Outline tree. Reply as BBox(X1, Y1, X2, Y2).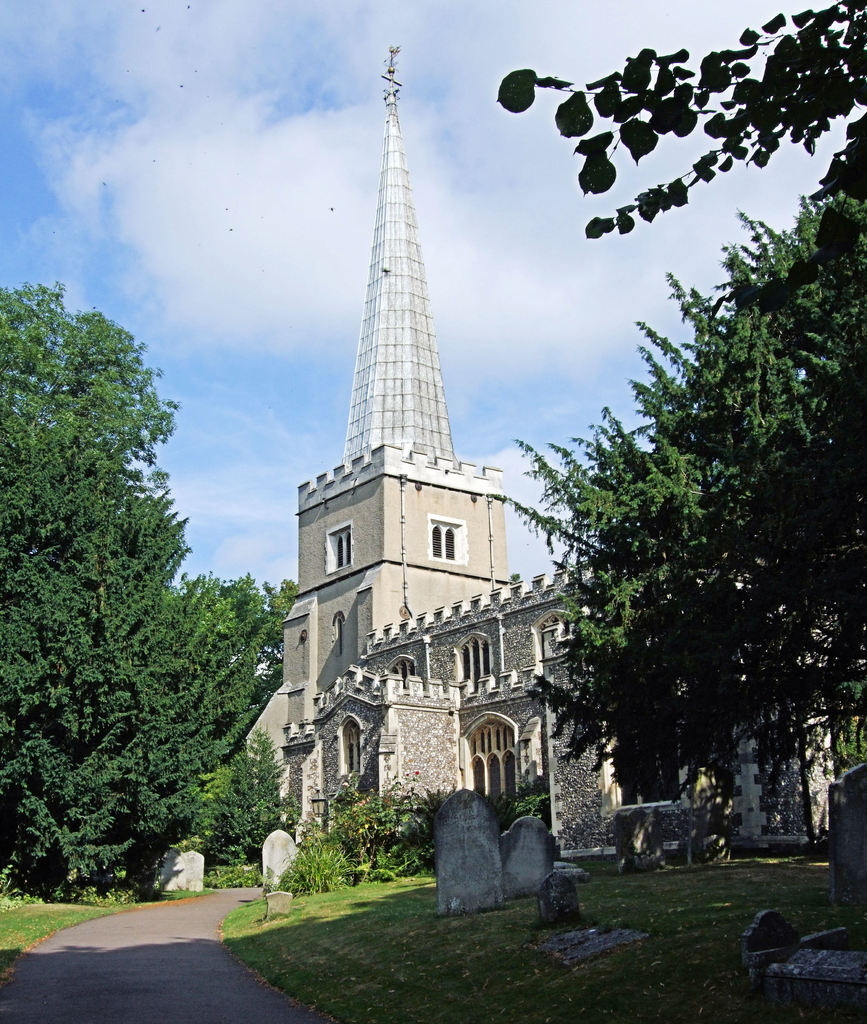
BBox(495, 0, 866, 239).
